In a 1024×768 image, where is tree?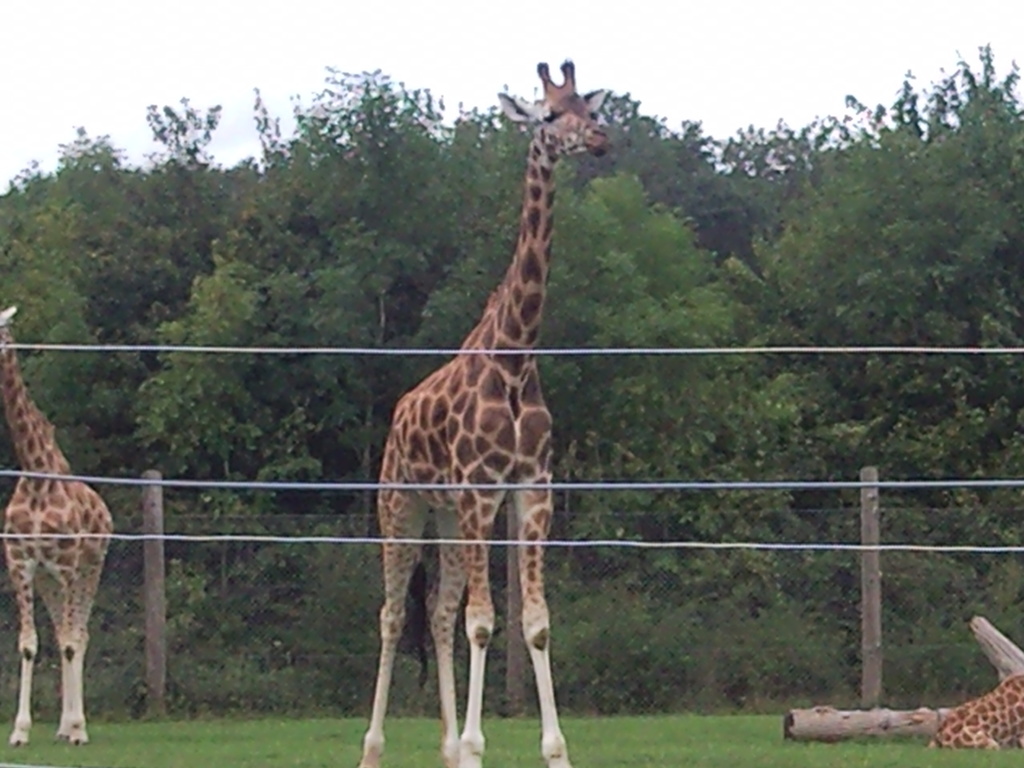
l=401, t=106, r=724, b=509.
